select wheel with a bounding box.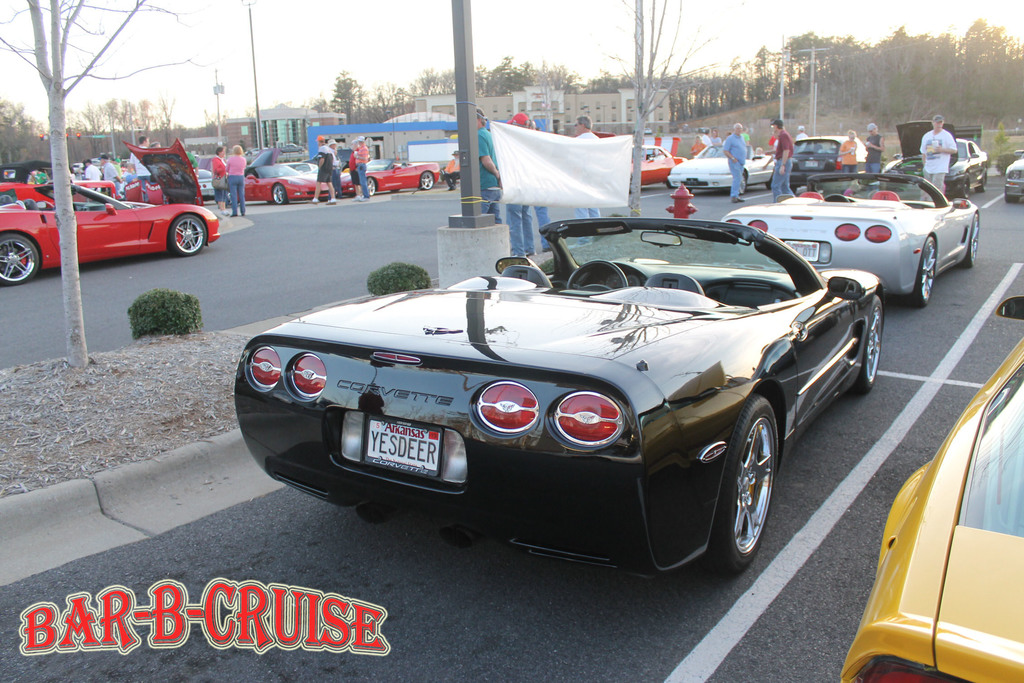
<bbox>418, 172, 434, 189</bbox>.
